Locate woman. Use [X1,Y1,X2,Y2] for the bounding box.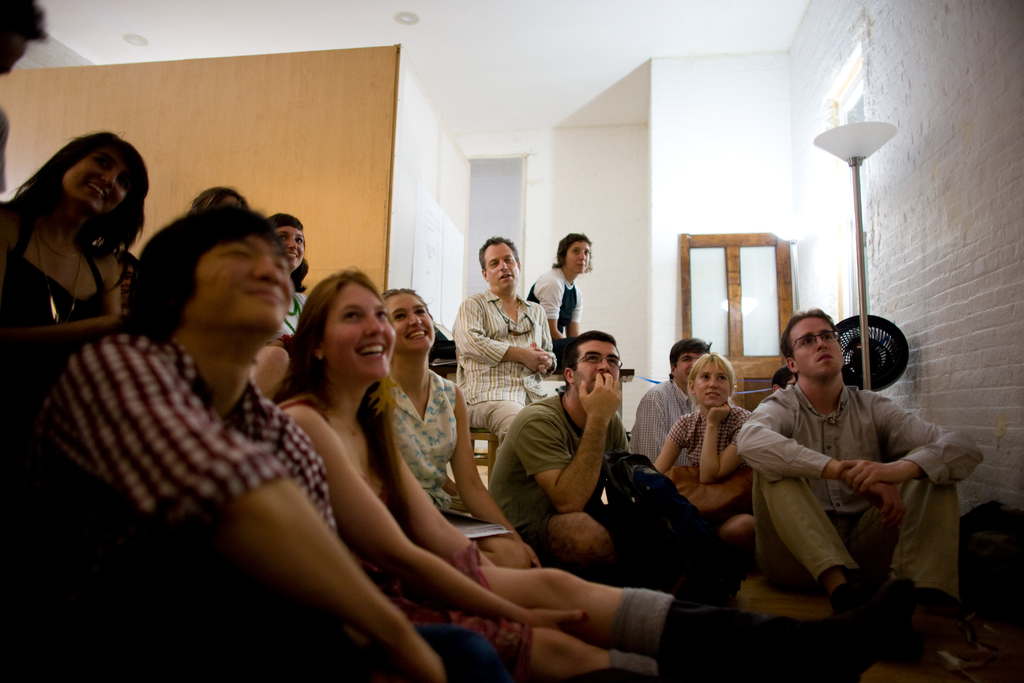
[269,210,317,353].
